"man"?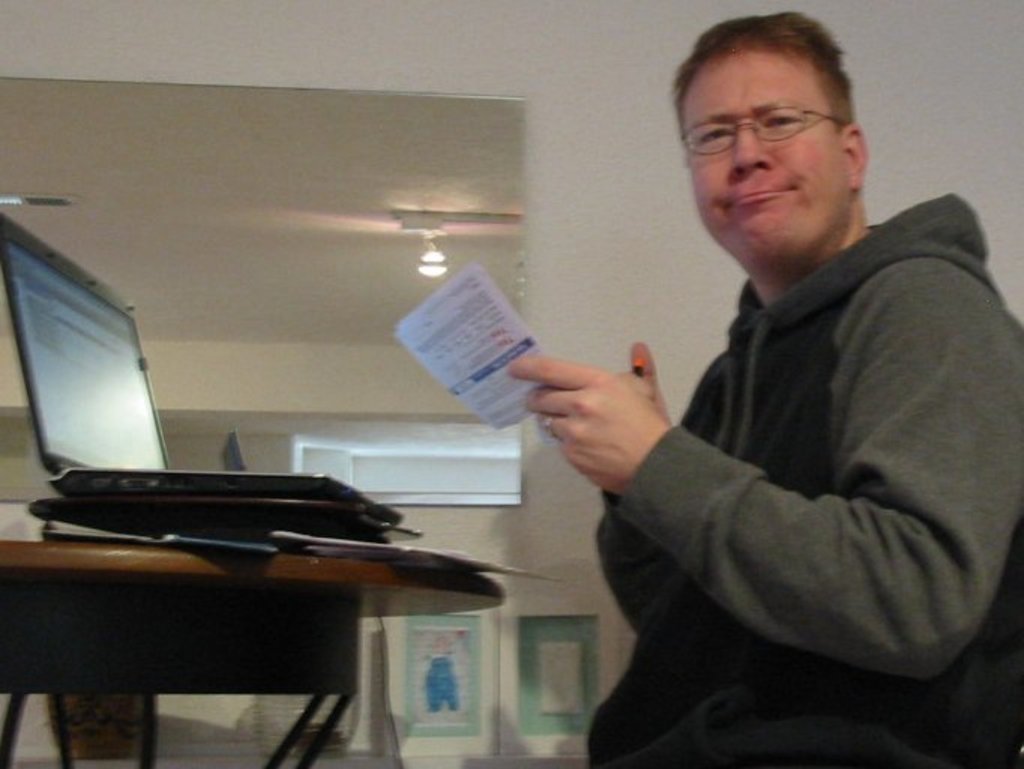
<region>533, 65, 1001, 768</region>
